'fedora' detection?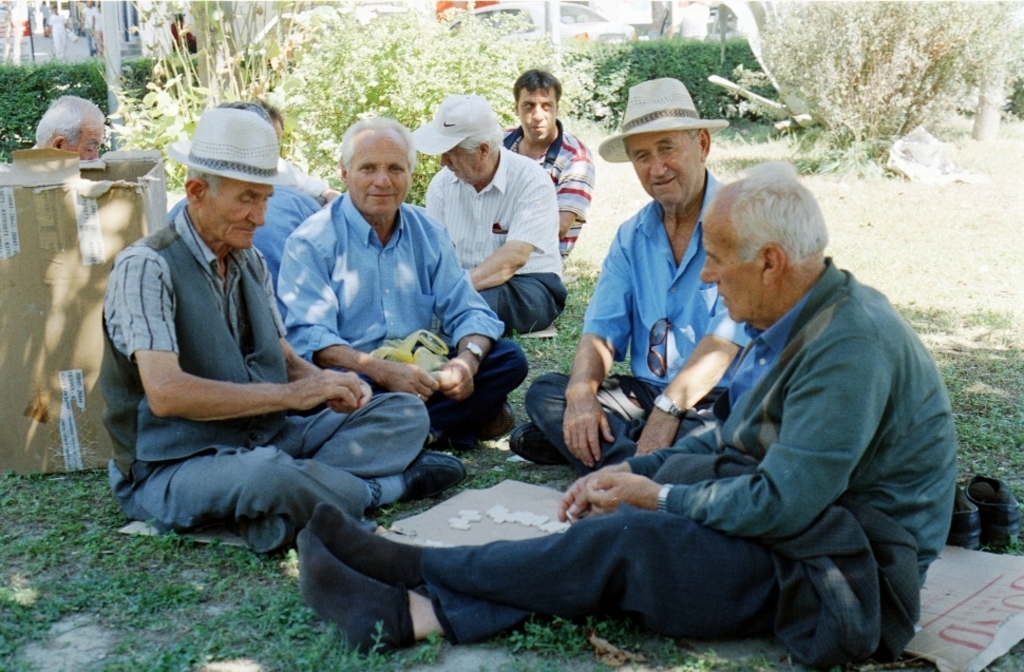
Rect(600, 80, 722, 159)
